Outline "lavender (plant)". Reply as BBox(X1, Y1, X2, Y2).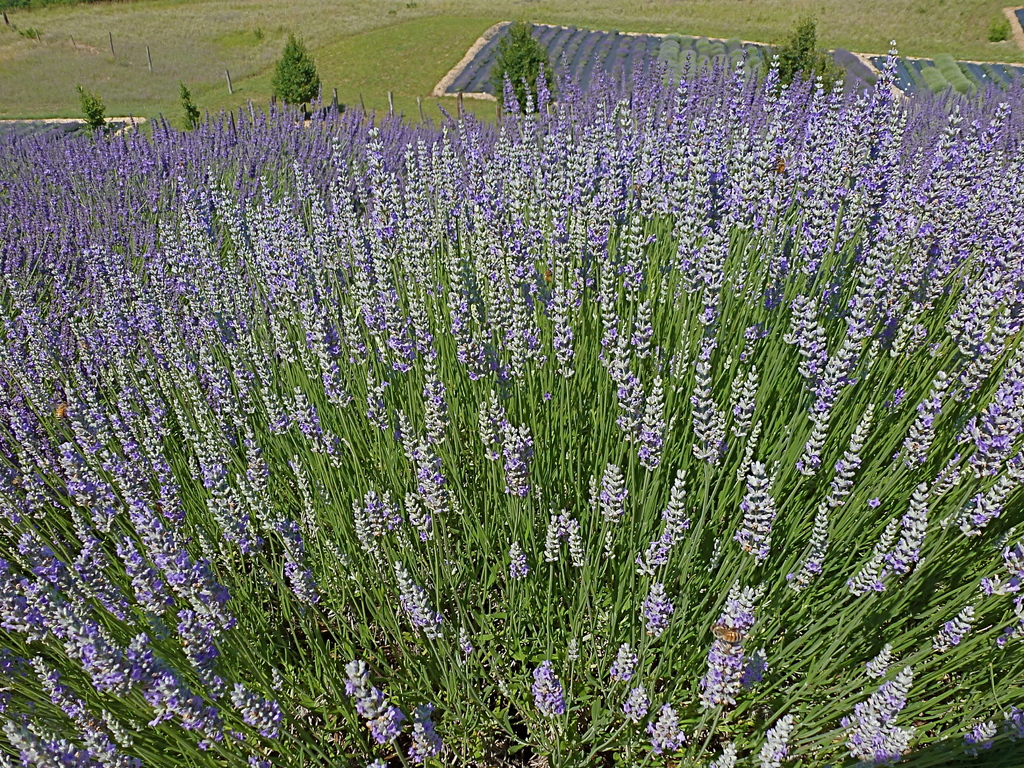
BBox(72, 609, 126, 692).
